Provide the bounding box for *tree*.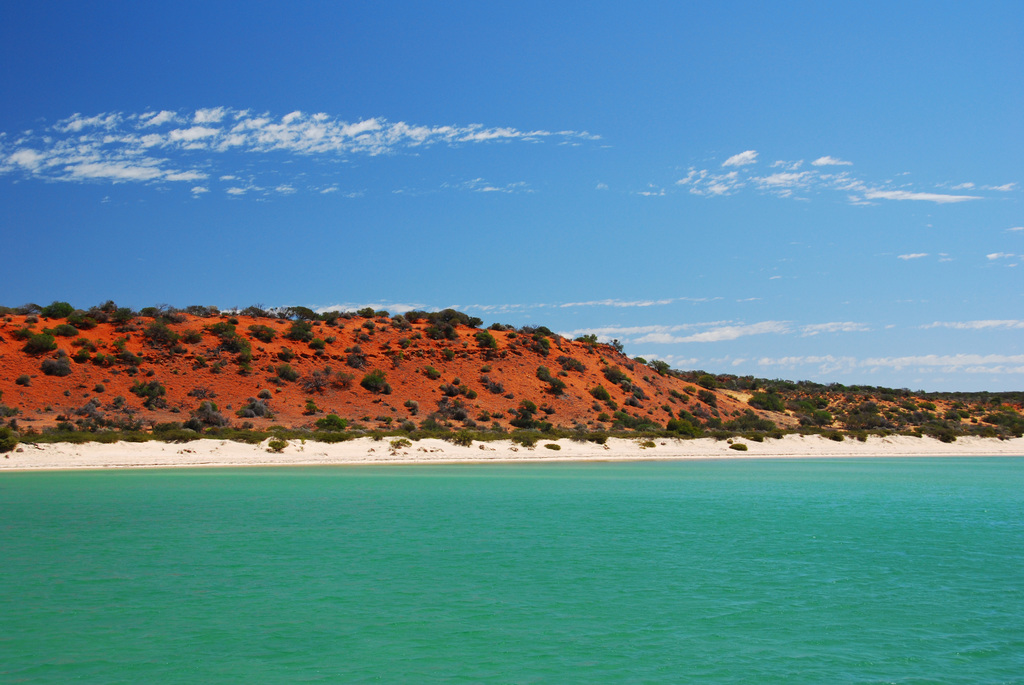
[left=360, top=372, right=386, bottom=393].
